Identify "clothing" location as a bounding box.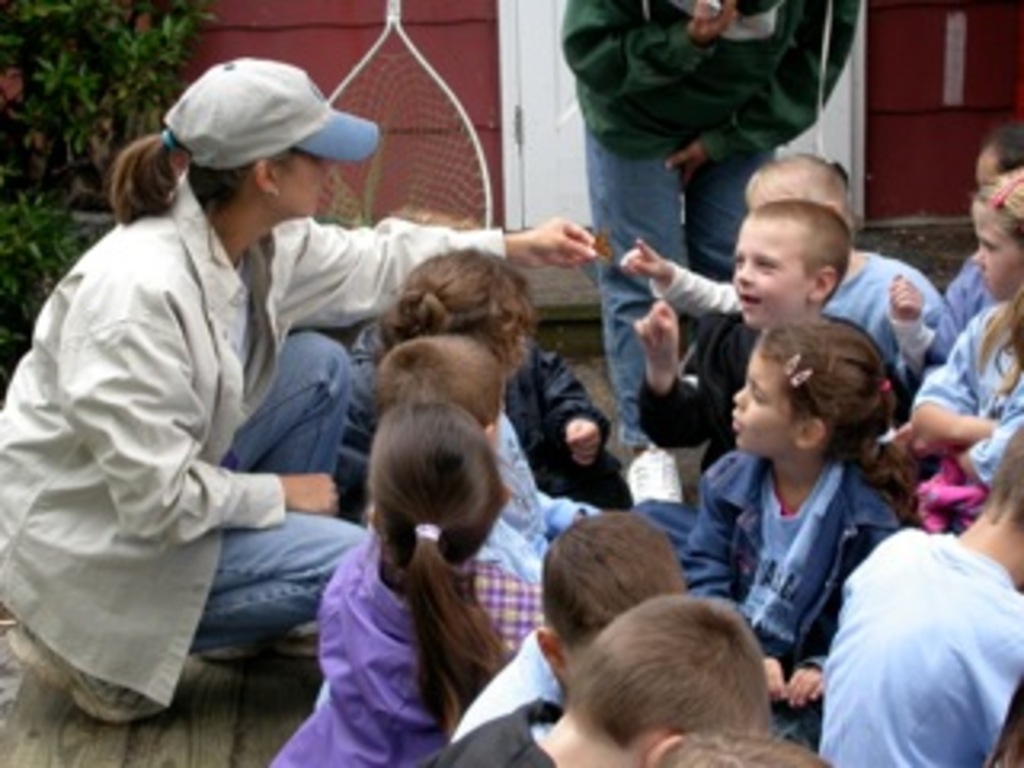
[left=650, top=445, right=902, bottom=726].
